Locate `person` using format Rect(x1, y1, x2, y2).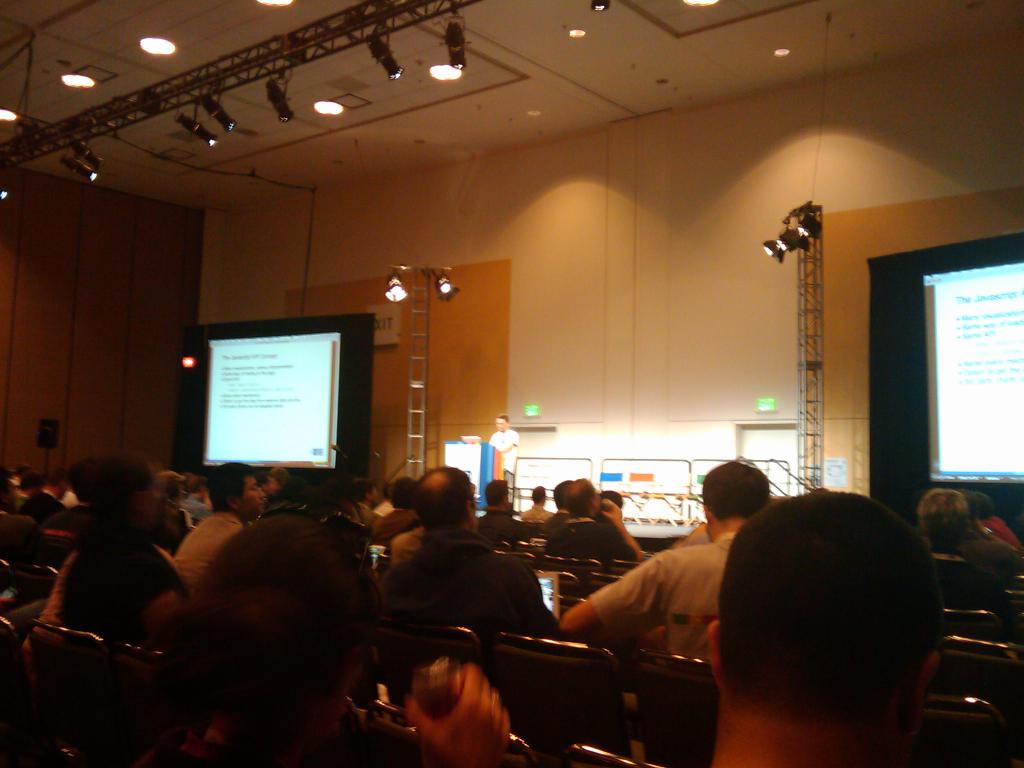
Rect(476, 476, 530, 542).
